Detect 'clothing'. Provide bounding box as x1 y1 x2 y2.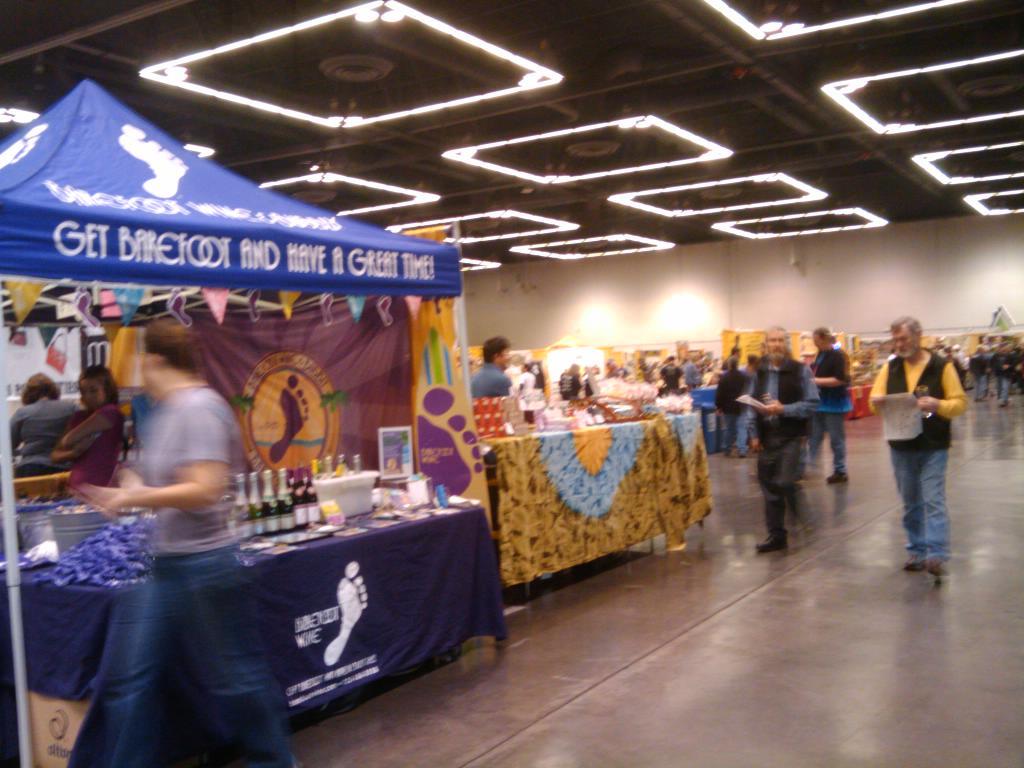
812 341 854 471.
